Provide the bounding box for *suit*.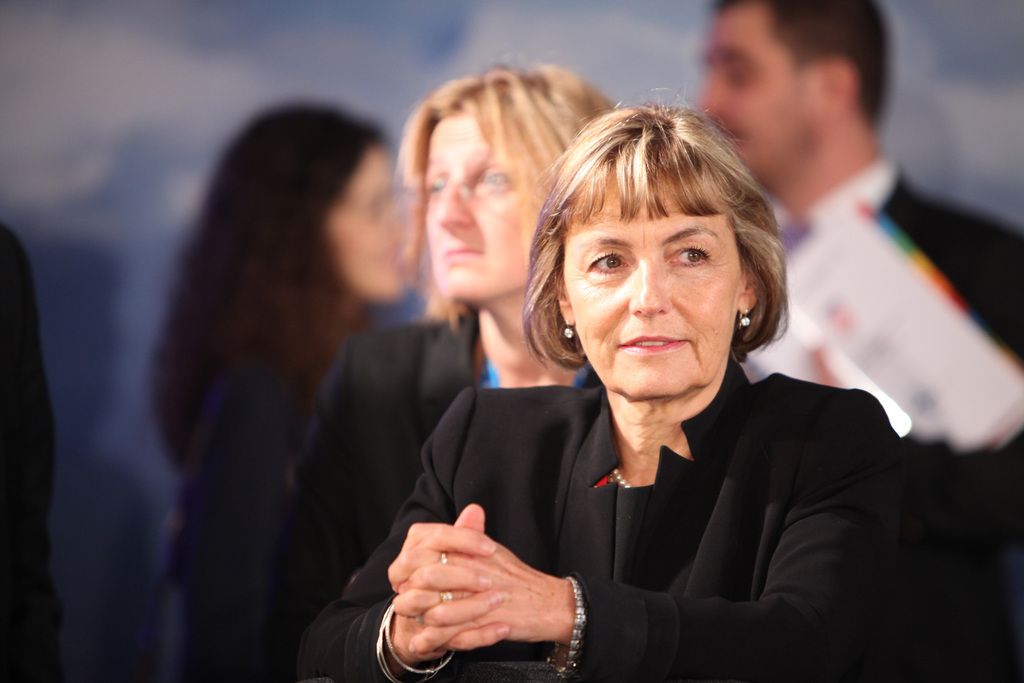
[x1=273, y1=302, x2=488, y2=682].
